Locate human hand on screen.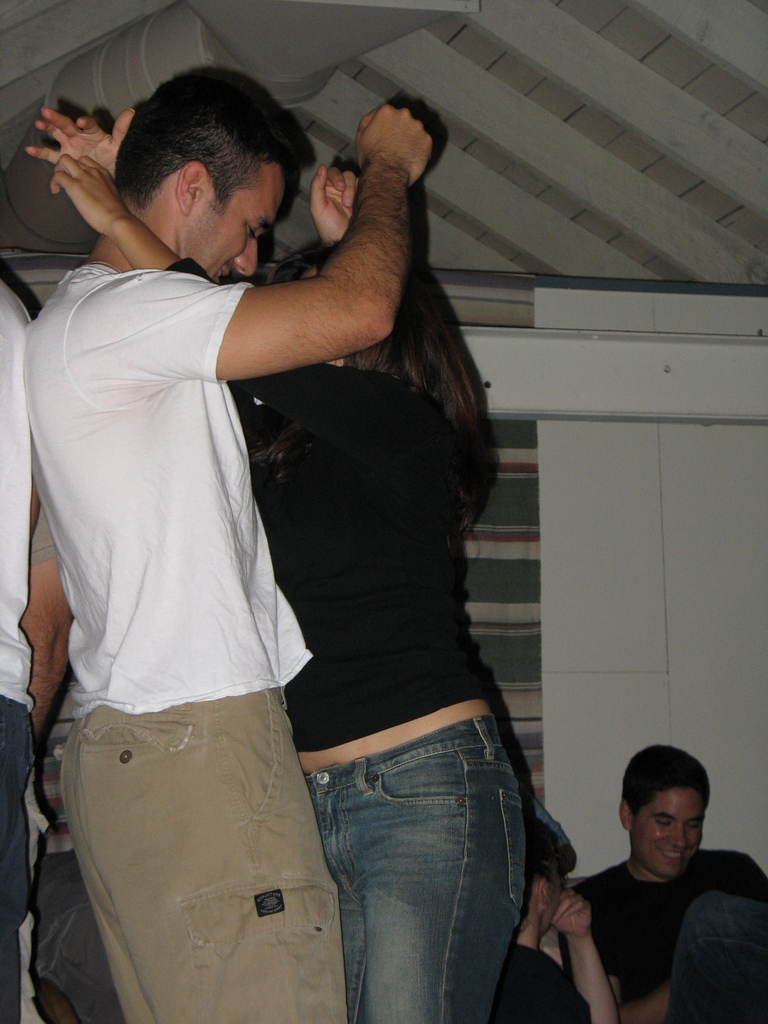
On screen at [348, 101, 430, 187].
